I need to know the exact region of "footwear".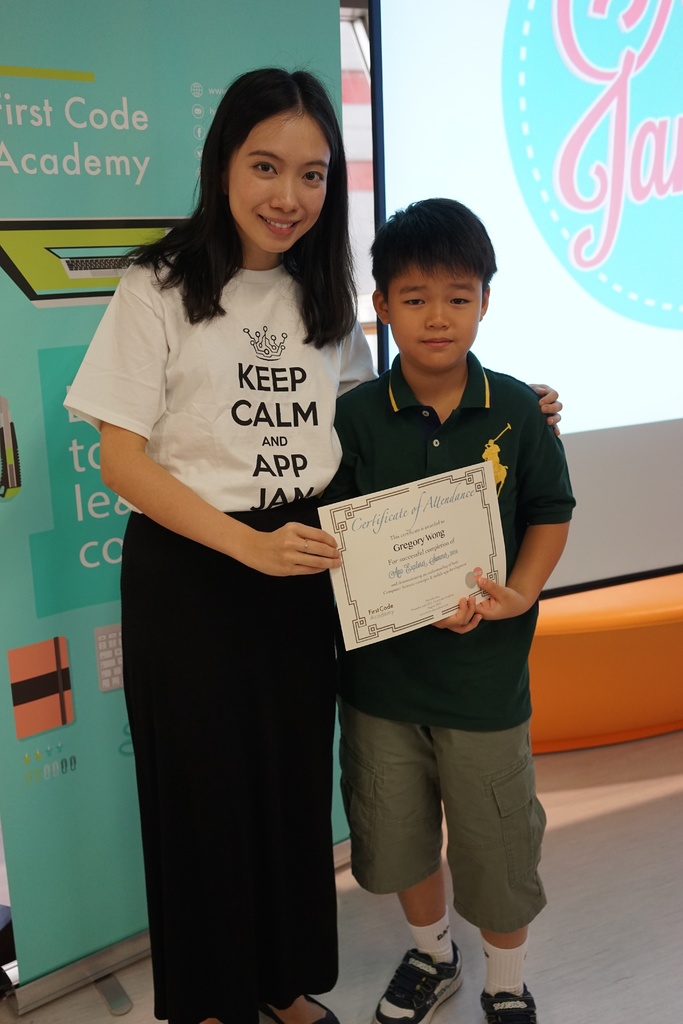
Region: 265/995/338/1023.
